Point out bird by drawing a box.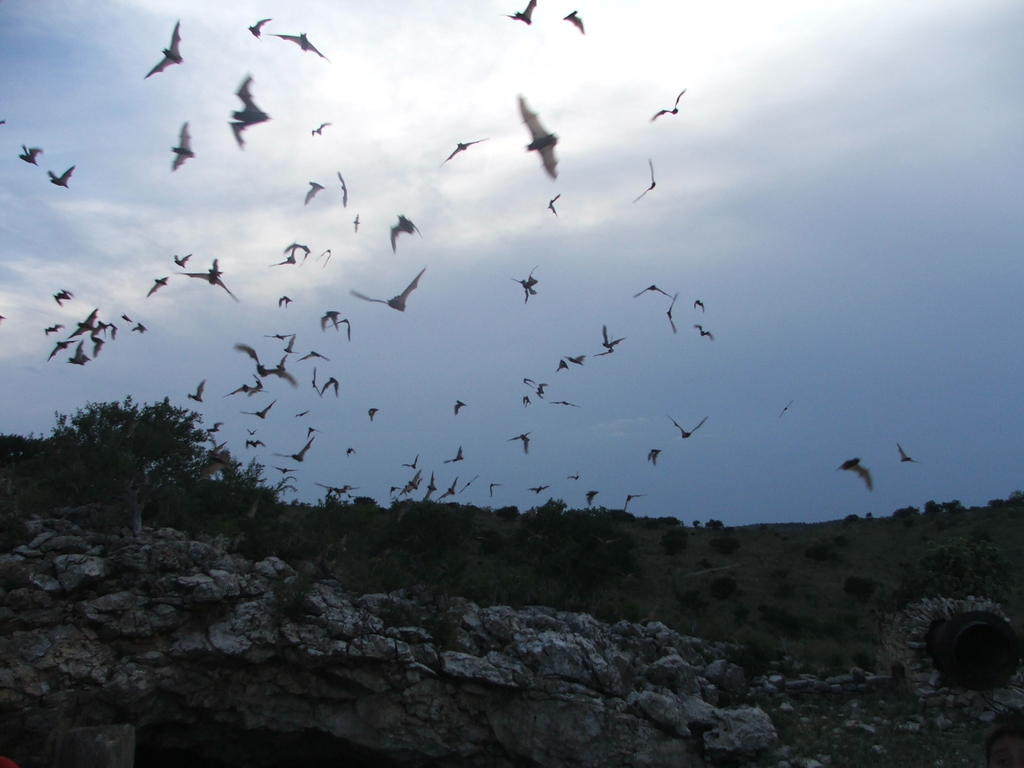
(x1=252, y1=374, x2=266, y2=396).
